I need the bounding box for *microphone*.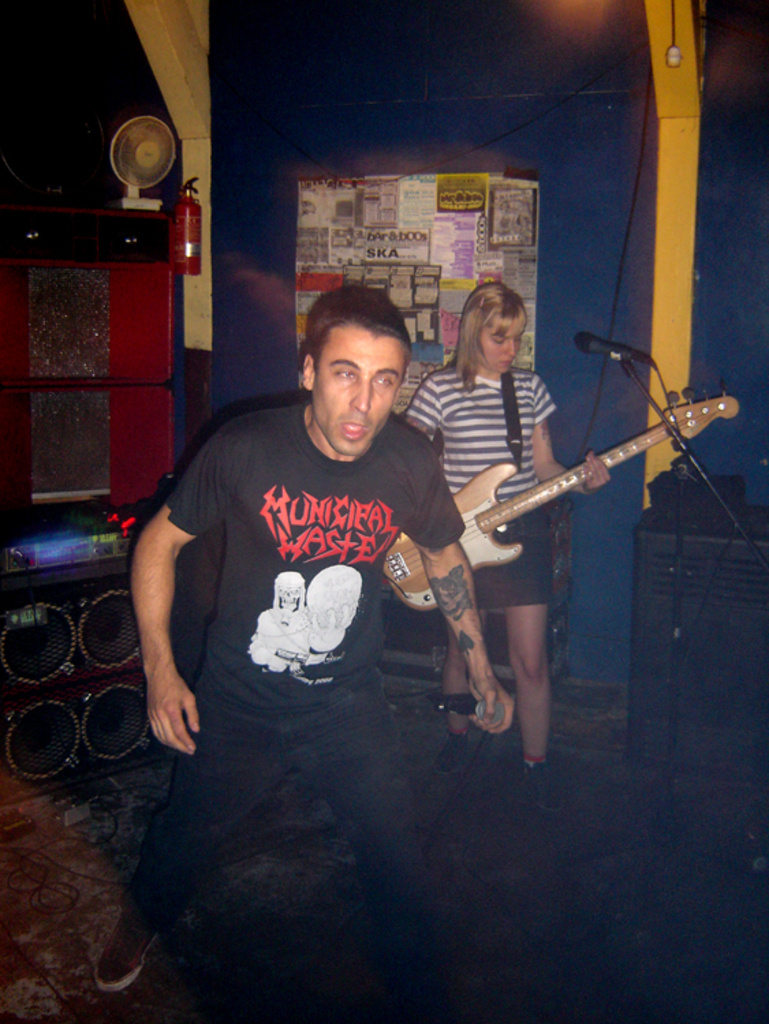
Here it is: x1=570 y1=330 x2=652 y2=363.
